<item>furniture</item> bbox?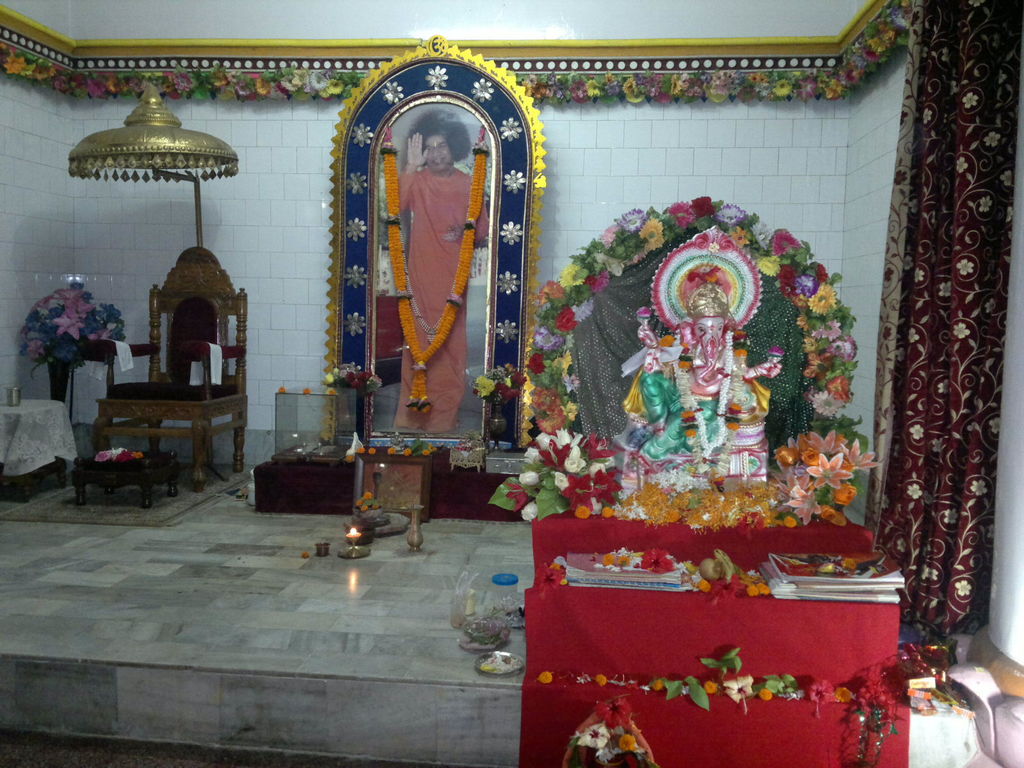
crop(93, 248, 248, 495)
